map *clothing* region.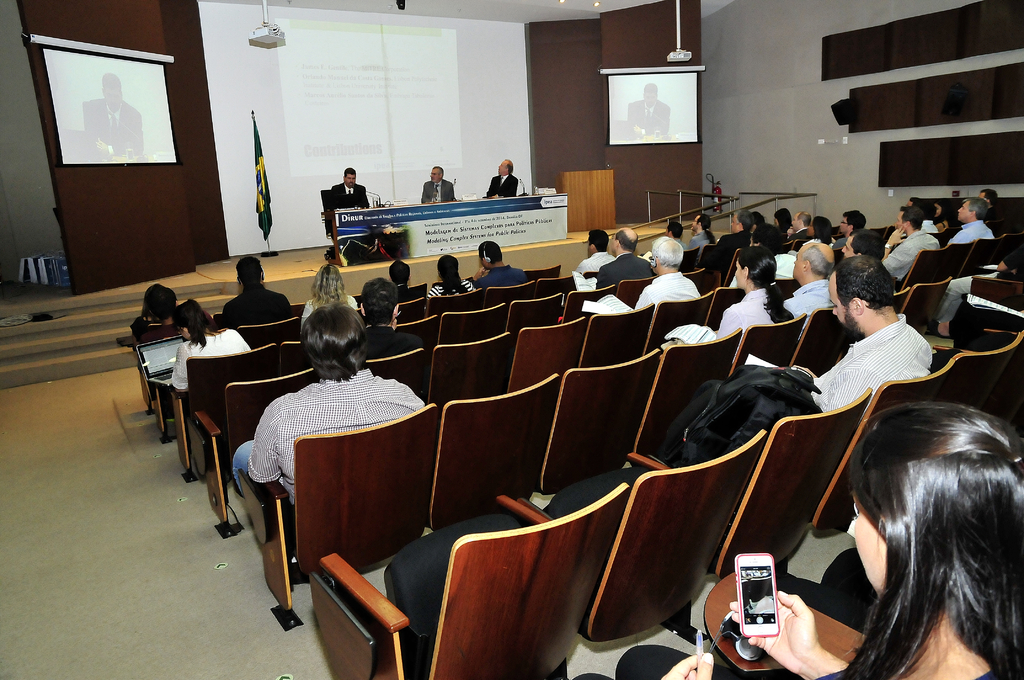
Mapped to <bbox>570, 640, 1004, 679</bbox>.
